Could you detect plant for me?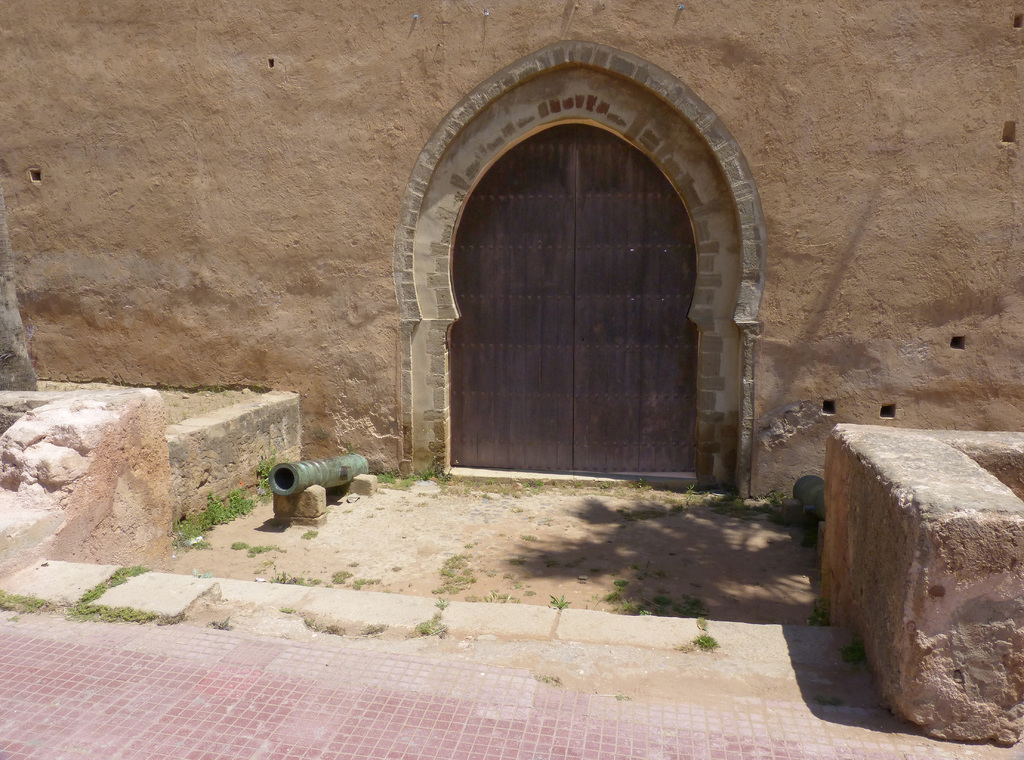
Detection result: pyautogui.locateOnScreen(547, 595, 572, 612).
